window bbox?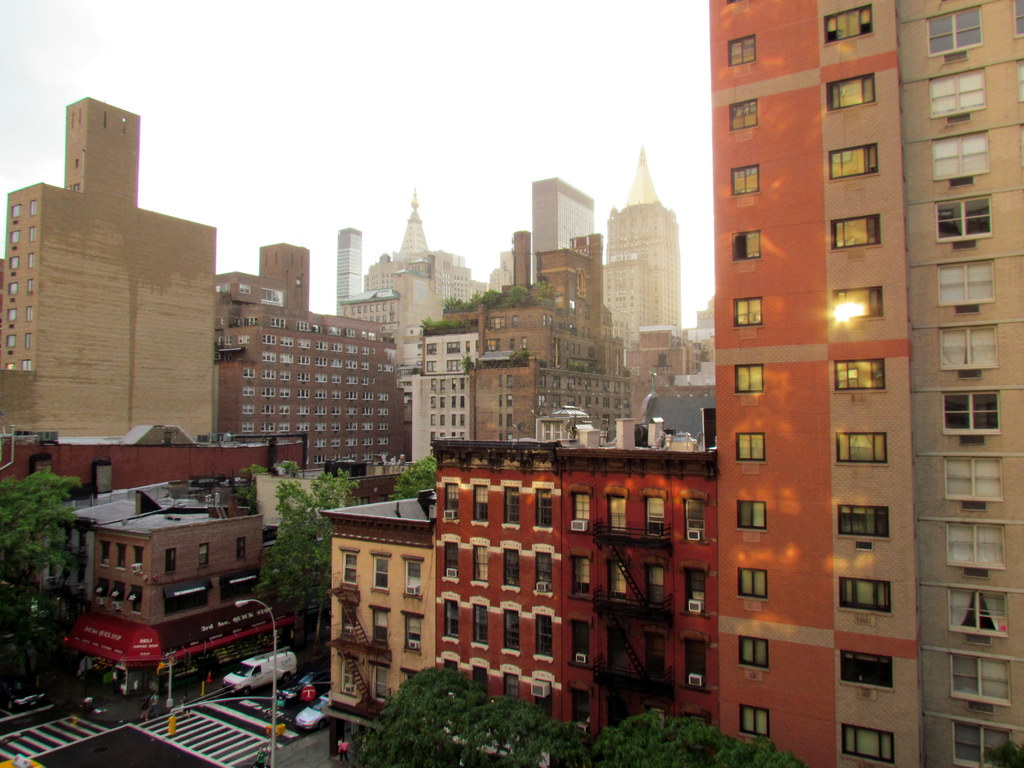
828:71:874:109
